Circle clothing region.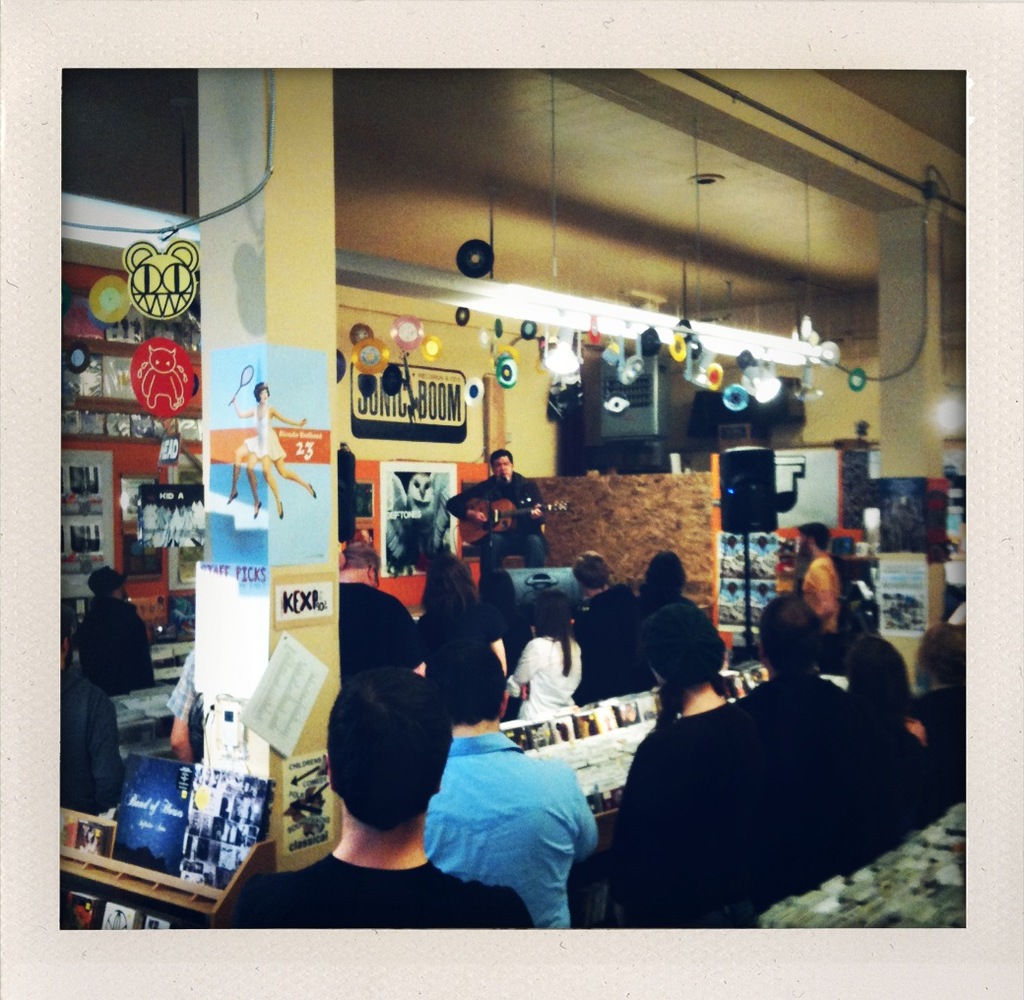
Region: [left=523, top=638, right=581, bottom=711].
